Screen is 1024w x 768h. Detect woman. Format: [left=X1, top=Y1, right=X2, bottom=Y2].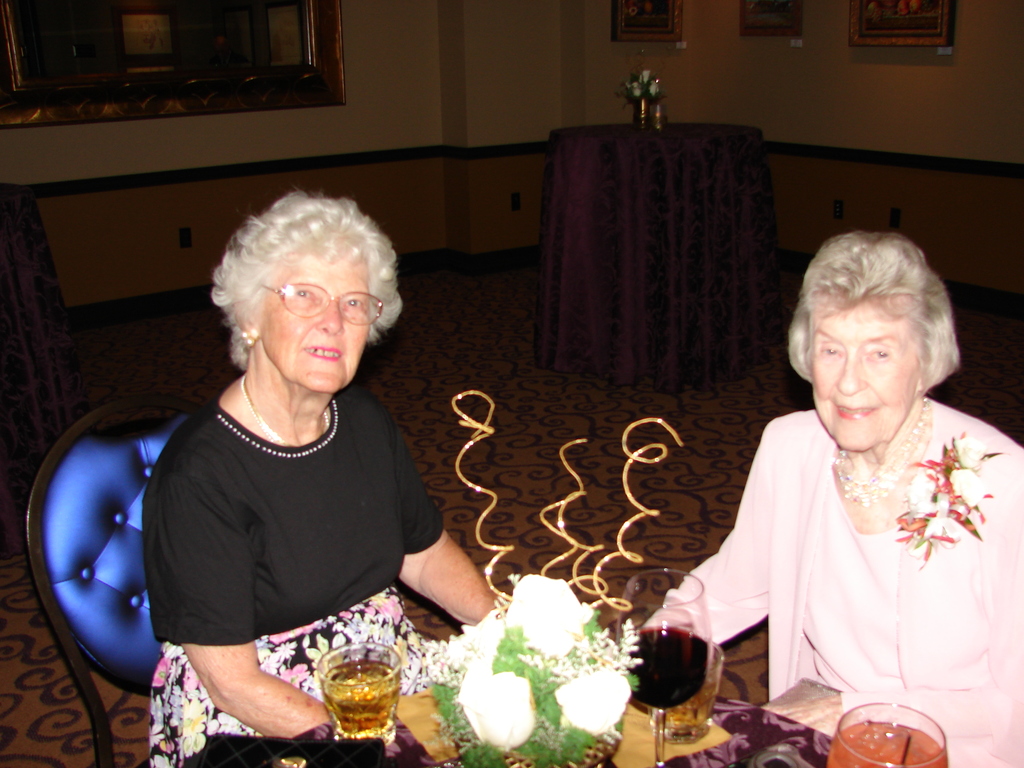
[left=641, top=234, right=1023, bottom=767].
